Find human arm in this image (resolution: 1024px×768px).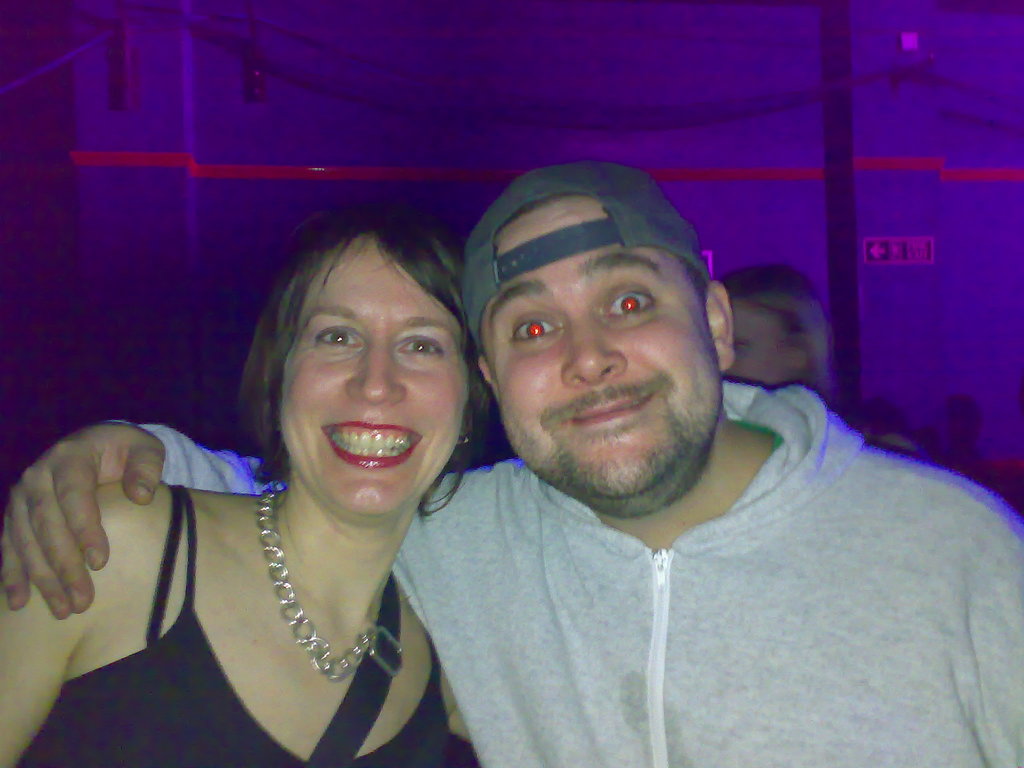
[left=0, top=480, right=115, bottom=761].
